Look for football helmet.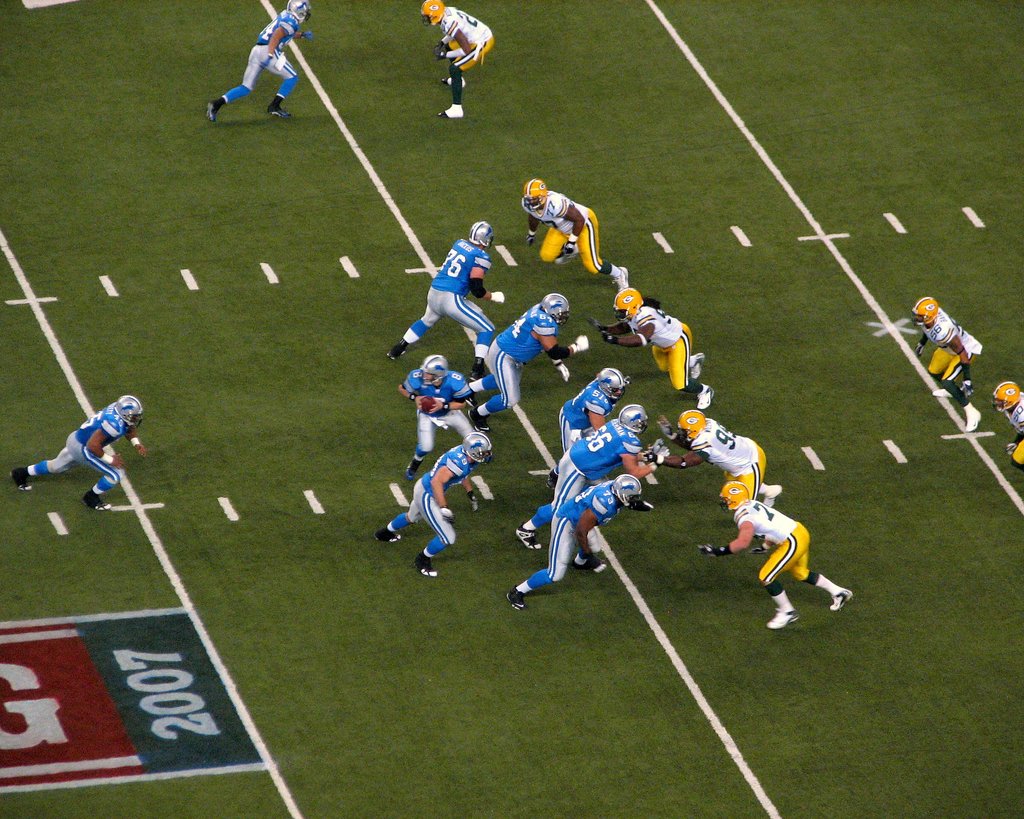
Found: detection(671, 408, 703, 438).
